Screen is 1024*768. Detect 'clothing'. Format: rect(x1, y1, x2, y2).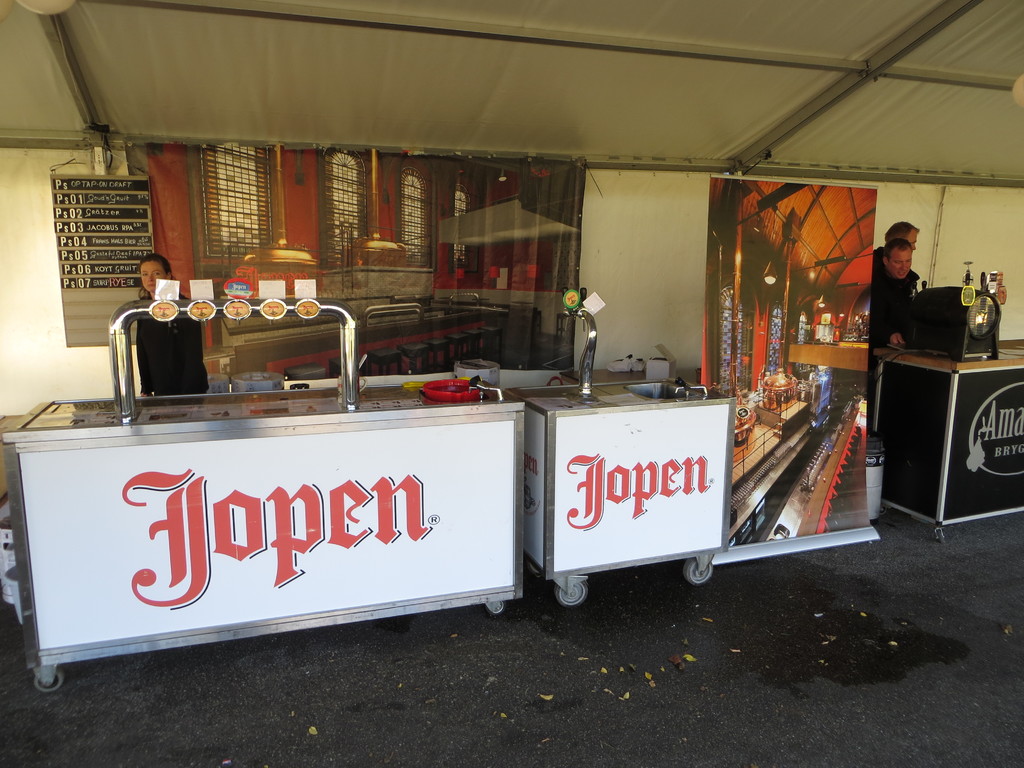
rect(135, 292, 209, 396).
